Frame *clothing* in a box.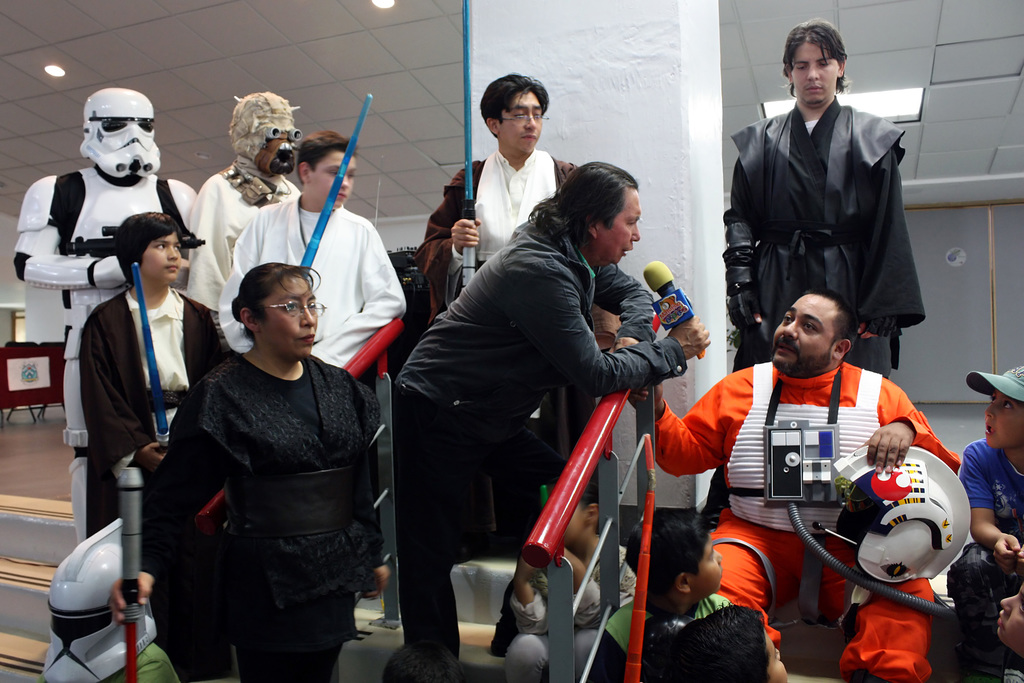
locate(381, 196, 674, 680).
